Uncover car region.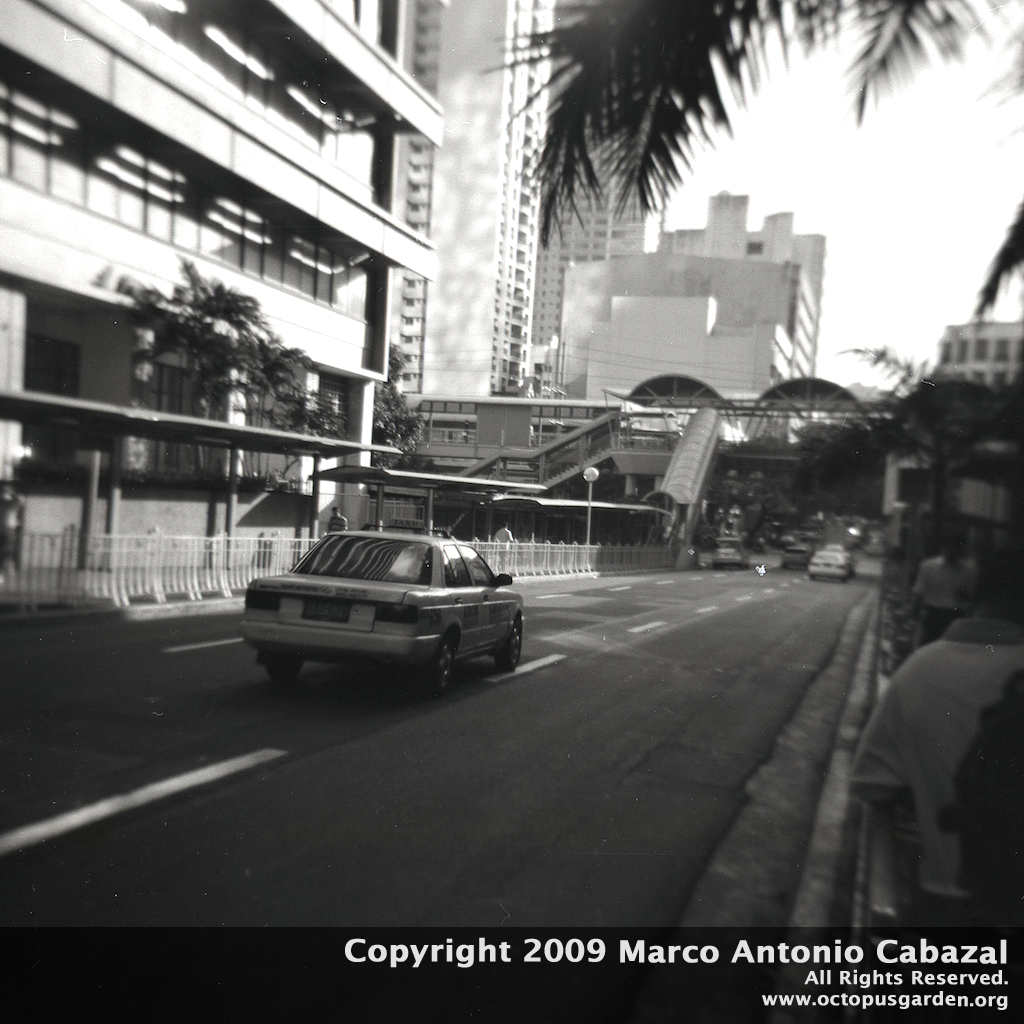
Uncovered: bbox=(810, 548, 851, 574).
